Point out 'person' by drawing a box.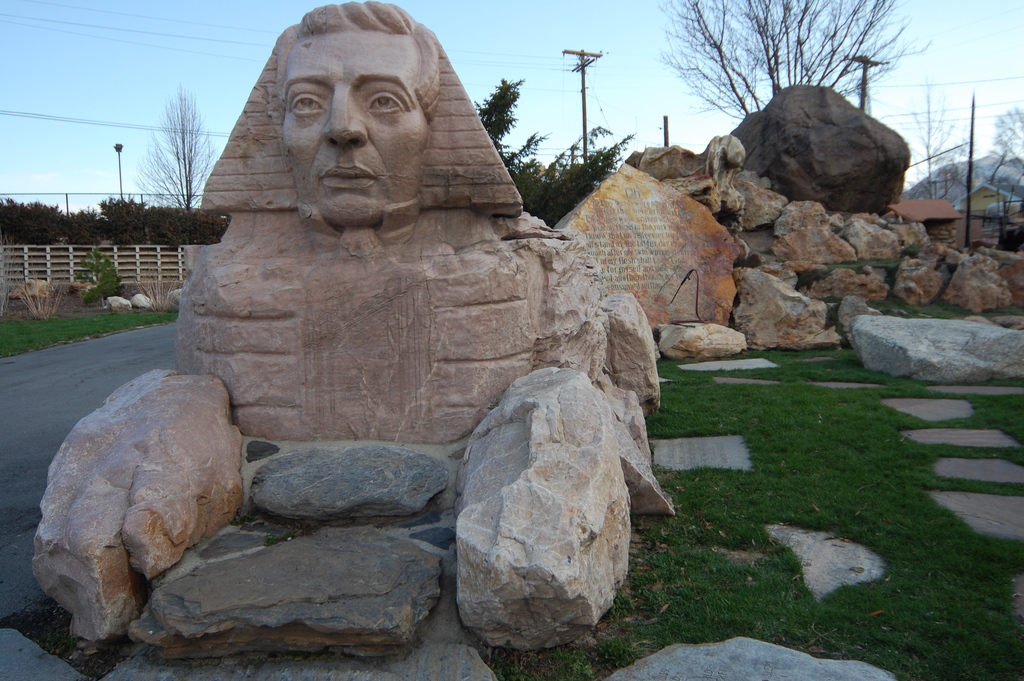
<box>269,0,447,252</box>.
